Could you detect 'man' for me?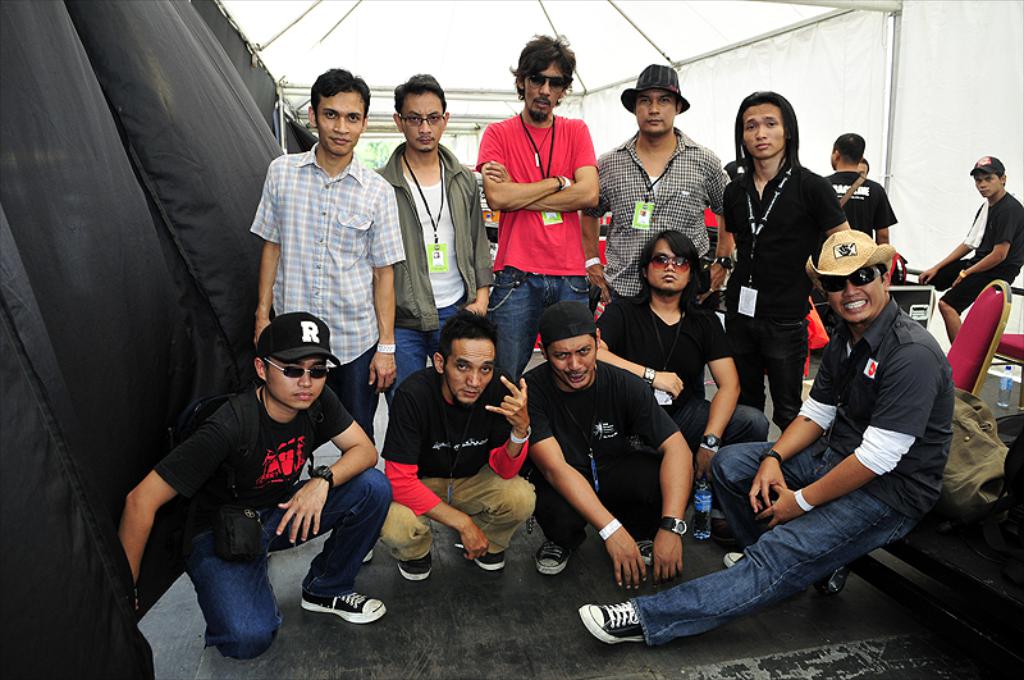
Detection result: box=[641, 255, 960, 654].
